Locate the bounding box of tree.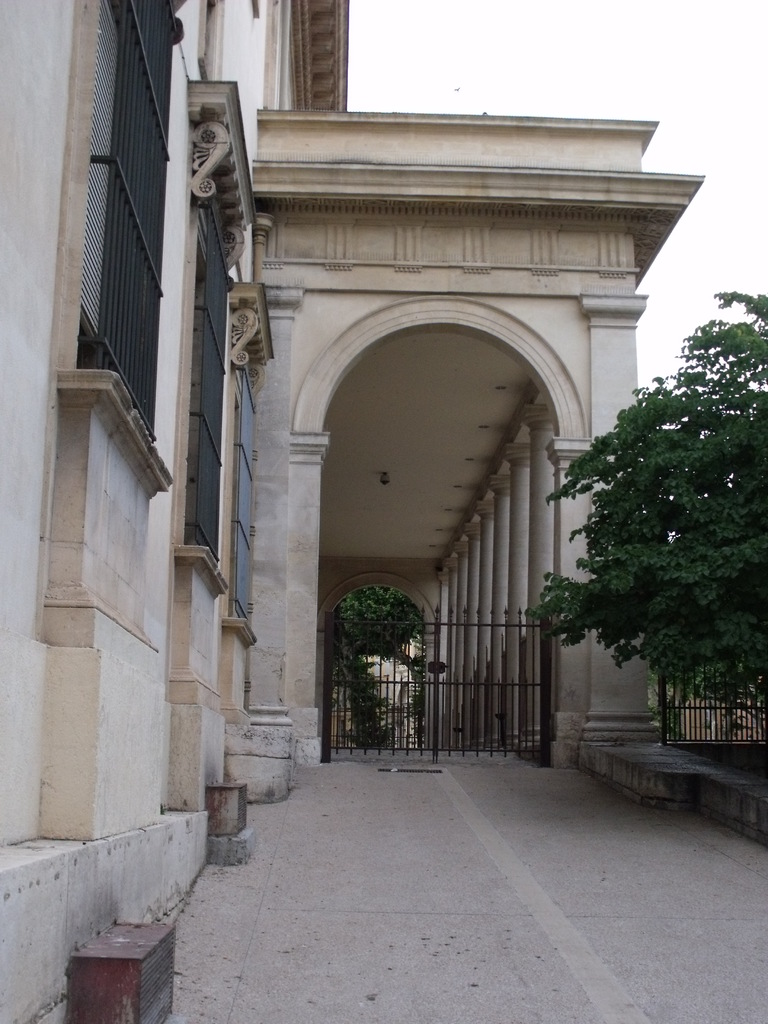
Bounding box: box(331, 583, 428, 748).
